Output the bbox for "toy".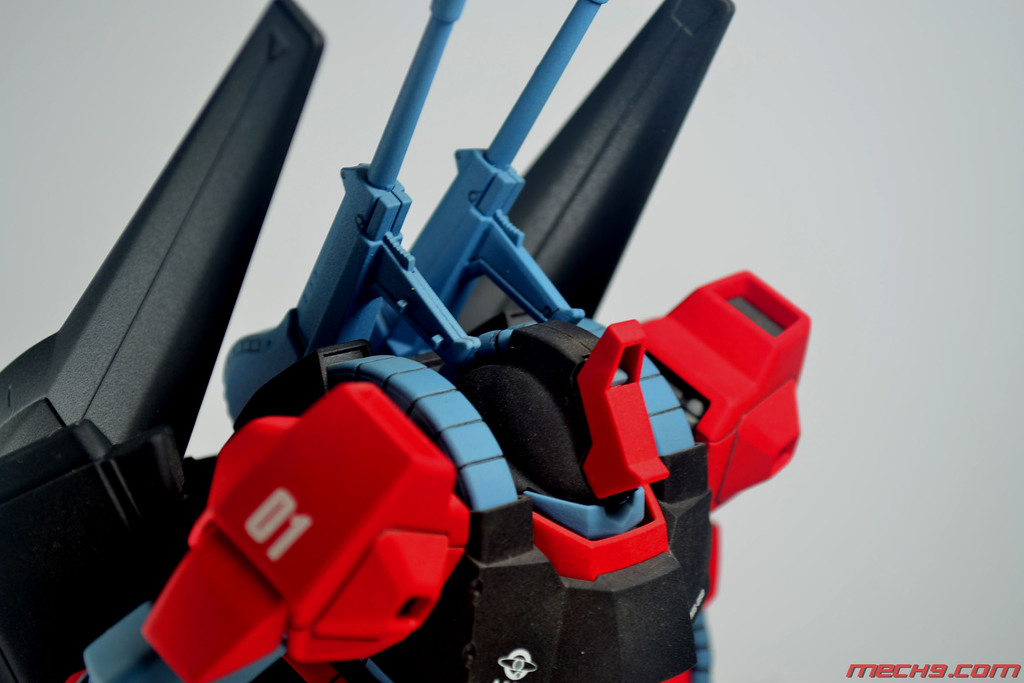
[108,26,842,666].
